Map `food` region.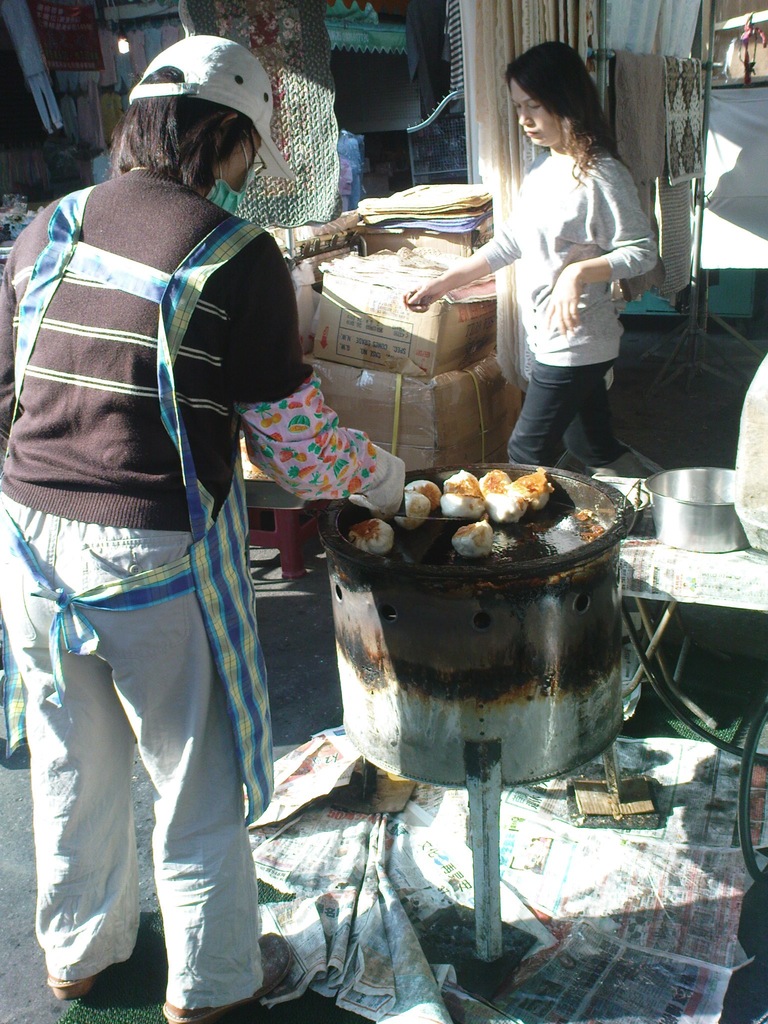
Mapped to Rect(438, 492, 483, 520).
